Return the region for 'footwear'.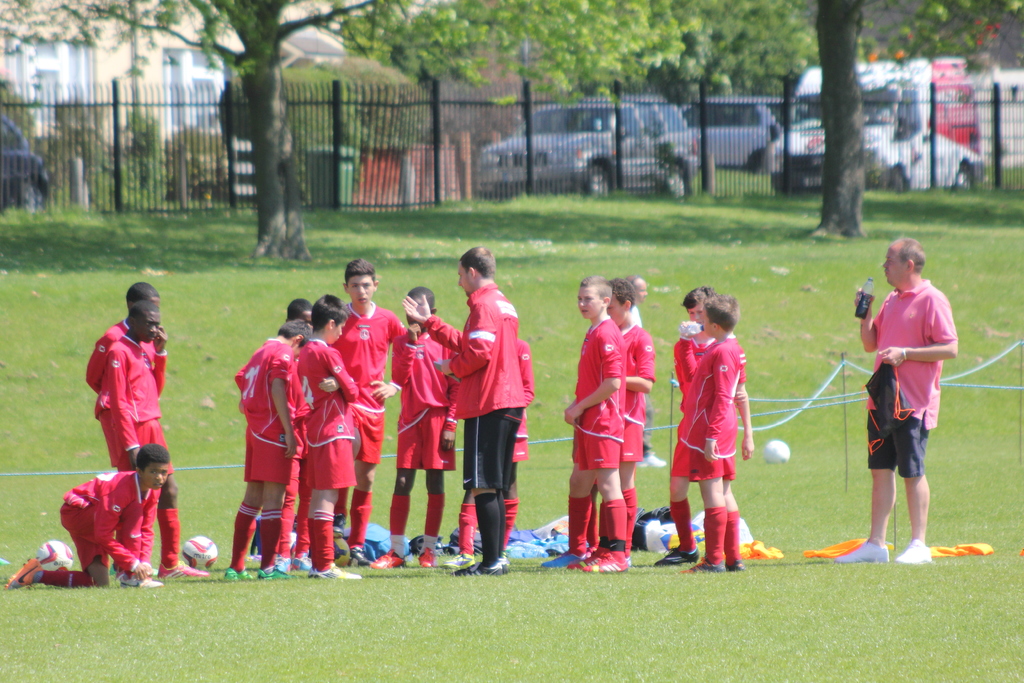
BBox(259, 566, 289, 583).
